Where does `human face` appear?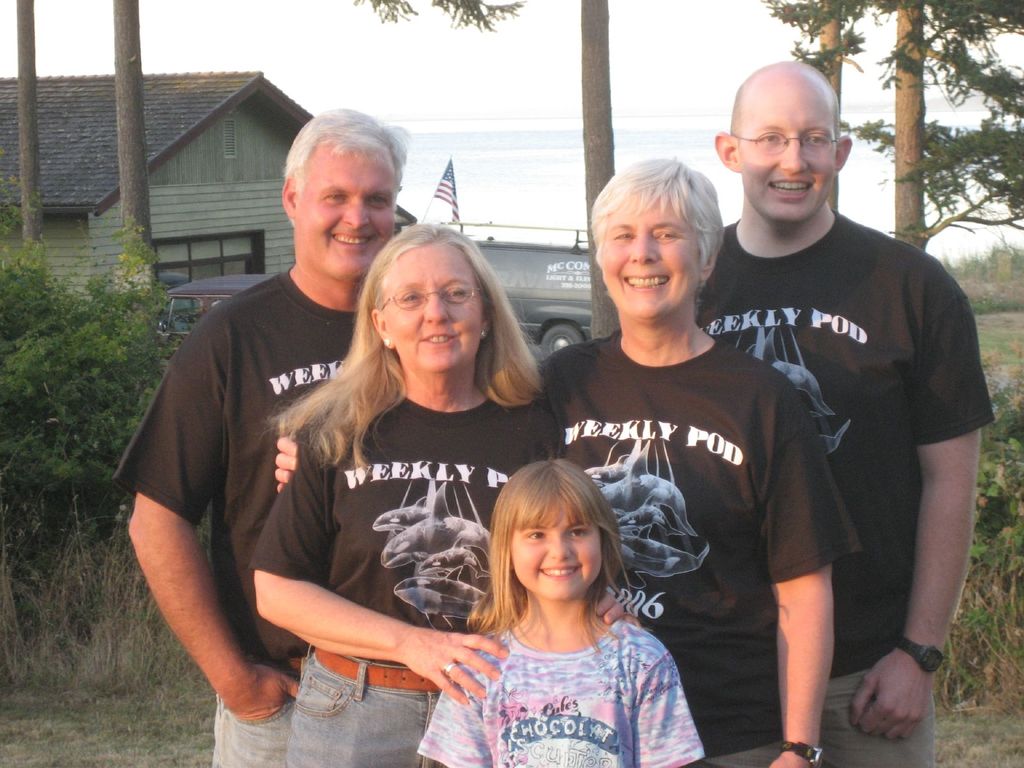
Appears at BBox(734, 86, 837, 224).
